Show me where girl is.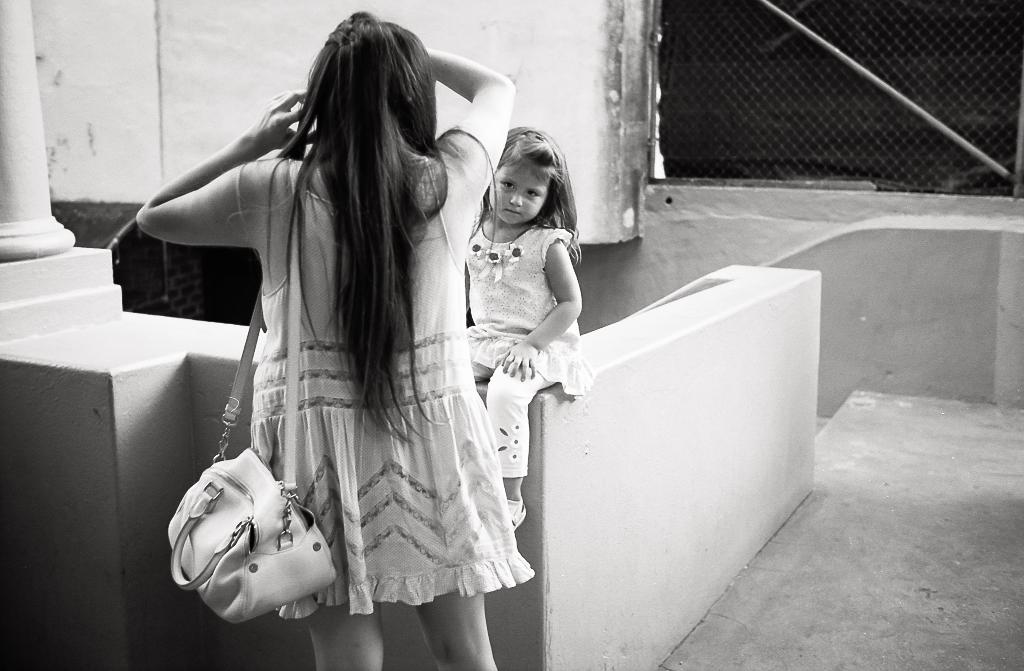
girl is at region(461, 120, 604, 527).
